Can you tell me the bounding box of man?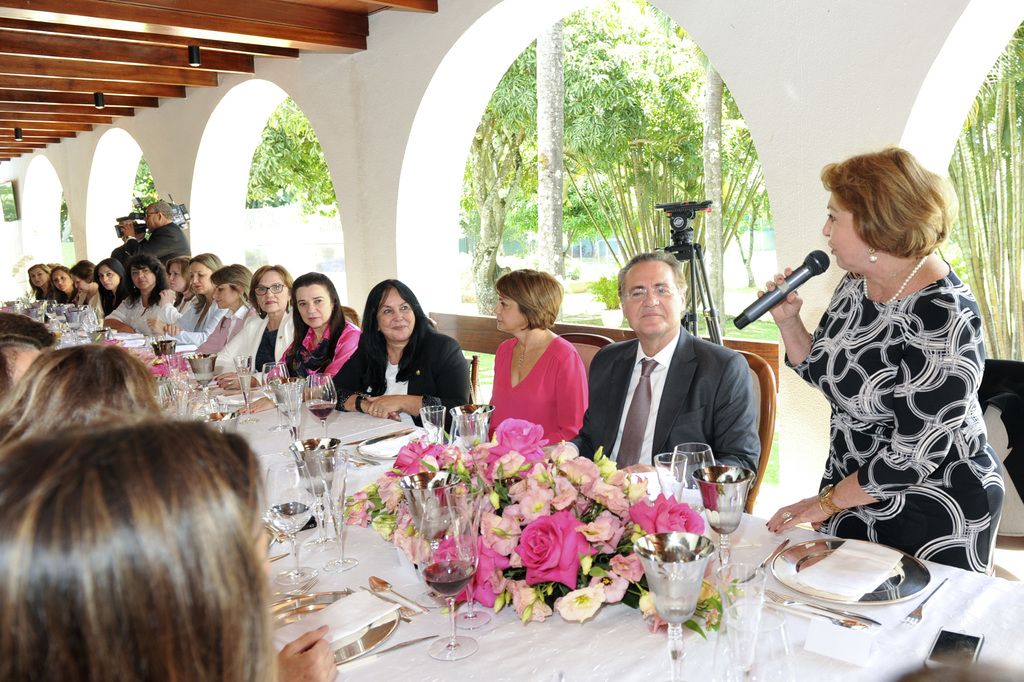
region(114, 196, 202, 262).
